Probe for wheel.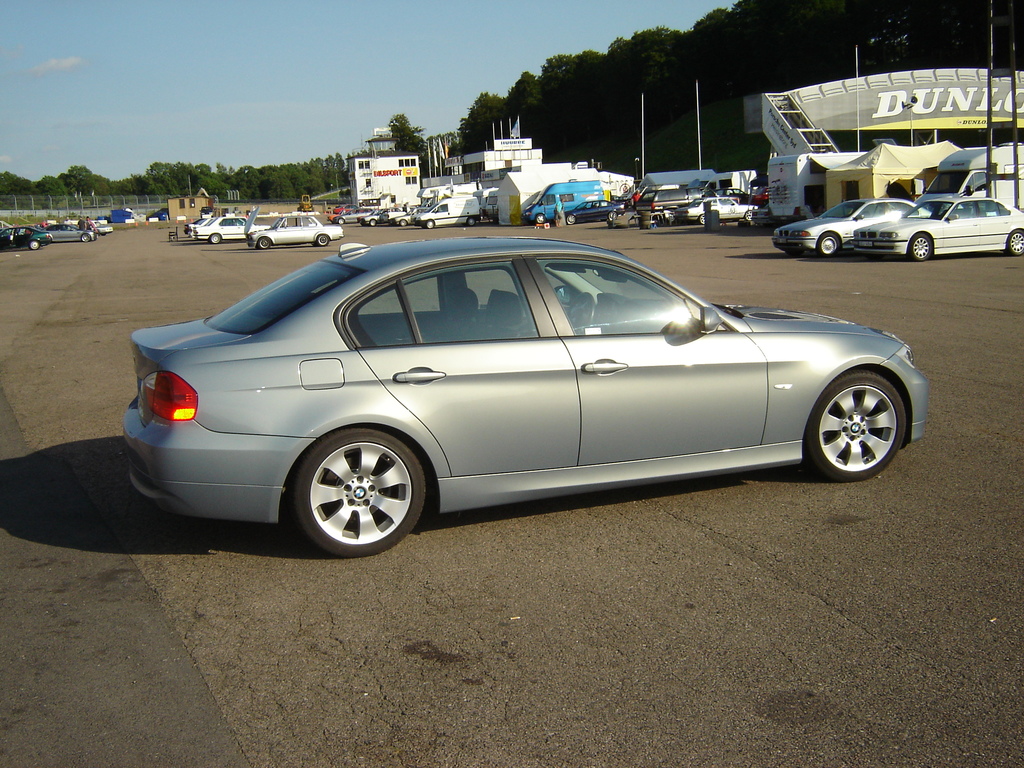
Probe result: x1=537 y1=214 x2=546 y2=222.
